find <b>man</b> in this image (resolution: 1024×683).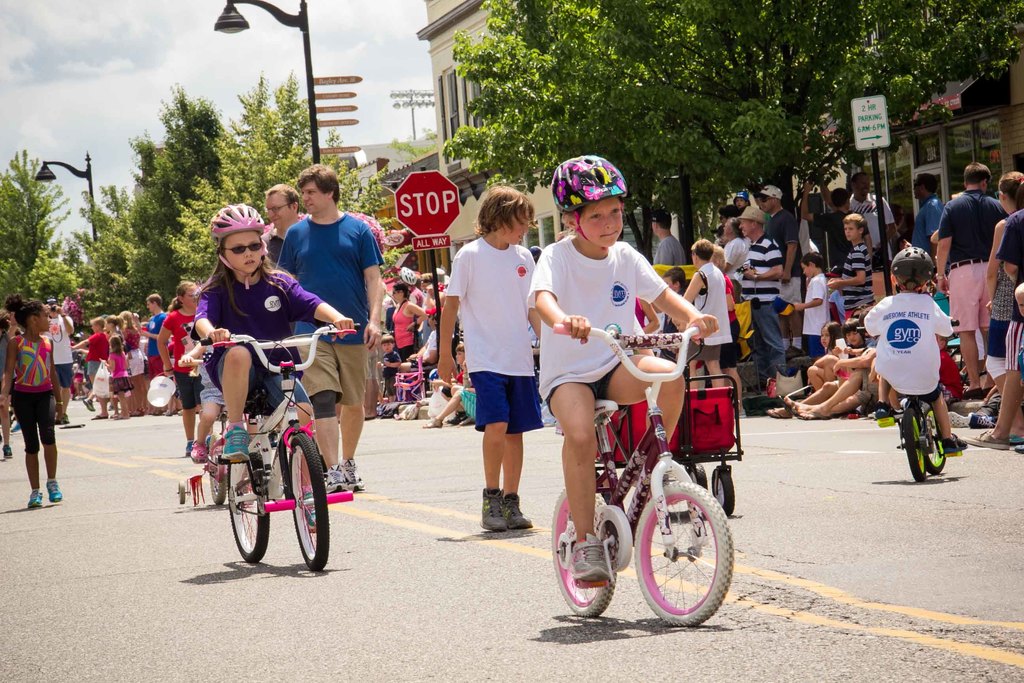
<bbox>911, 171, 940, 256</bbox>.
